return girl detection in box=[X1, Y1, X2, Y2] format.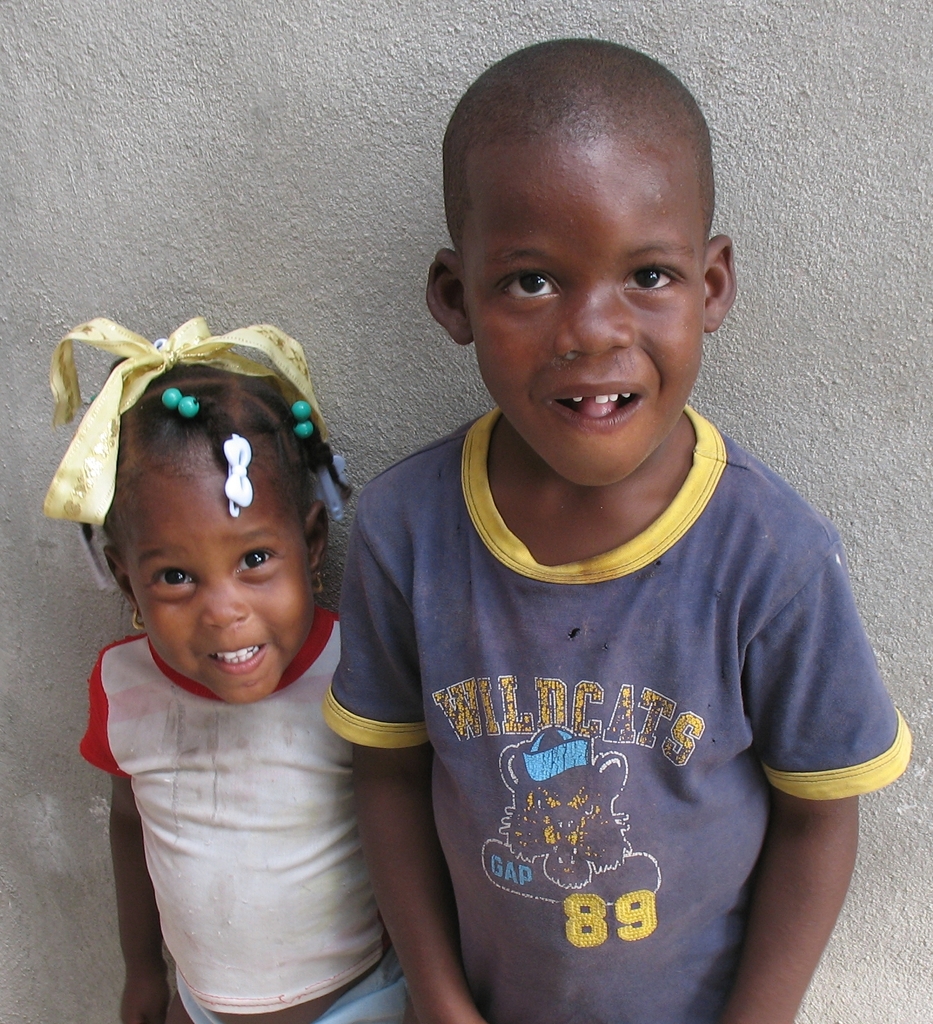
box=[38, 318, 416, 1022].
